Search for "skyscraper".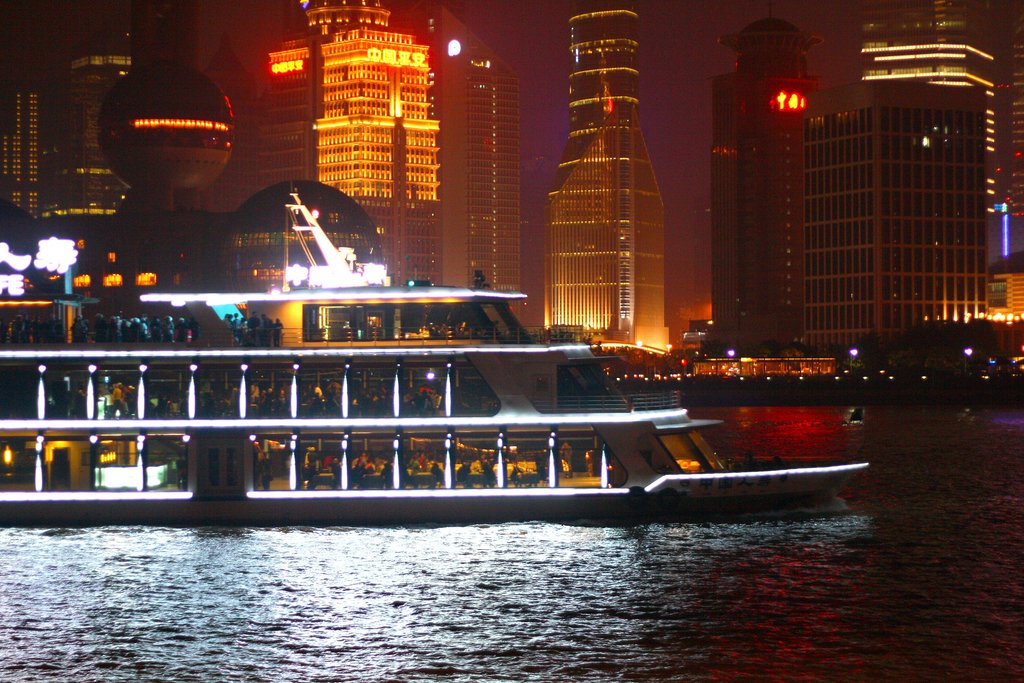
Found at Rect(429, 0, 519, 298).
